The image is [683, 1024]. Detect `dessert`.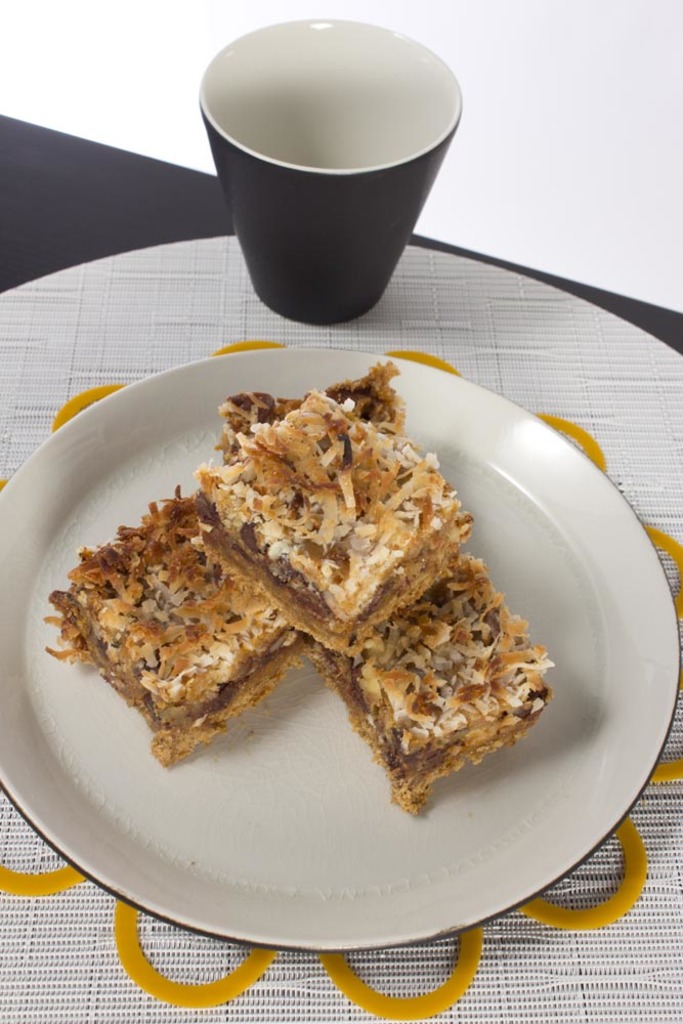
Detection: (181,386,492,668).
